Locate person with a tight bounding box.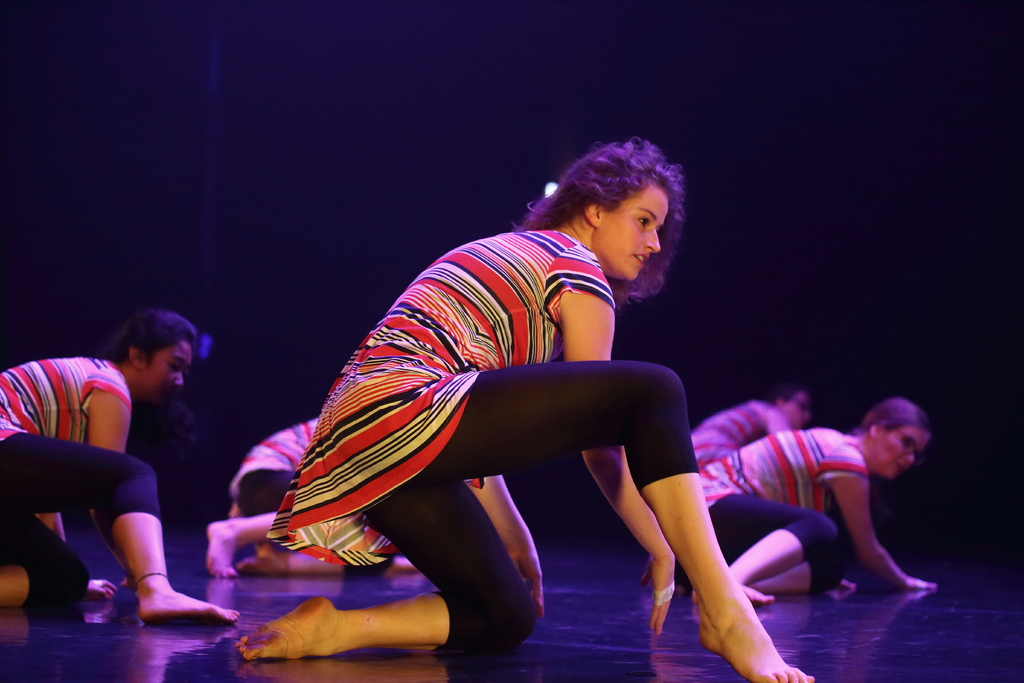
pyautogui.locateOnScreen(687, 391, 932, 599).
